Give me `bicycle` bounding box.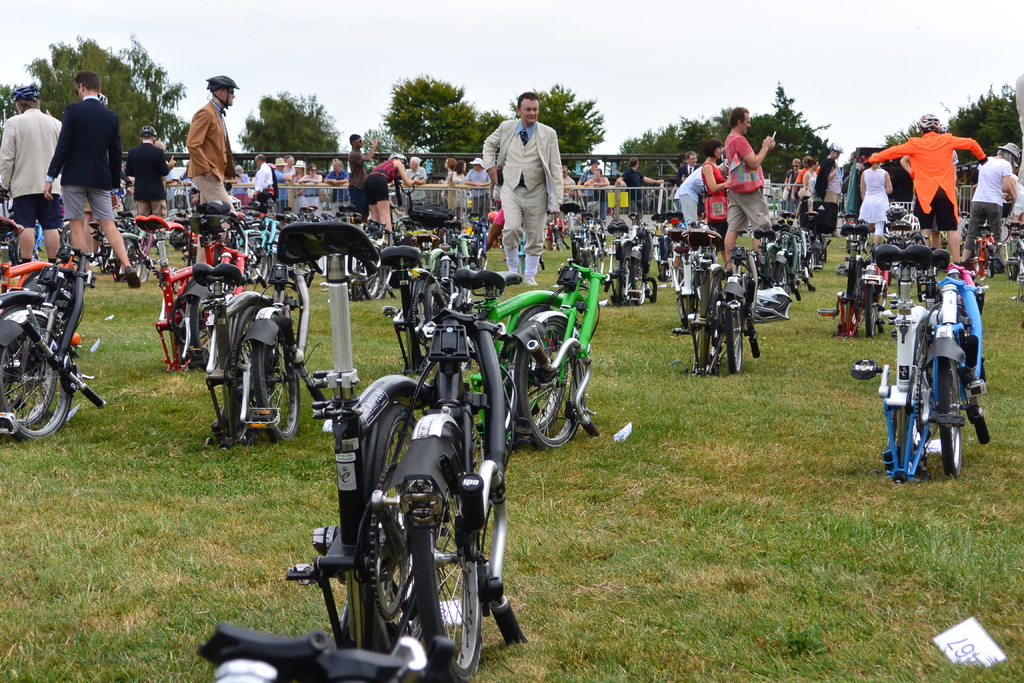
(left=396, top=222, right=456, bottom=313).
